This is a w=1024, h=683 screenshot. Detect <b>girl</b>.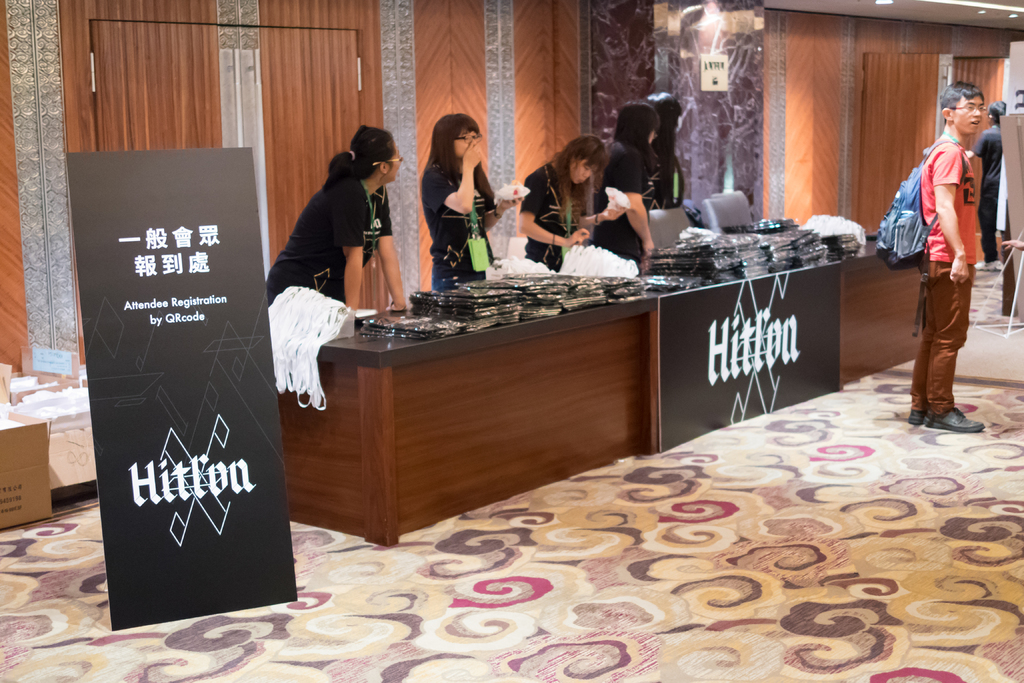
bbox(509, 136, 631, 274).
